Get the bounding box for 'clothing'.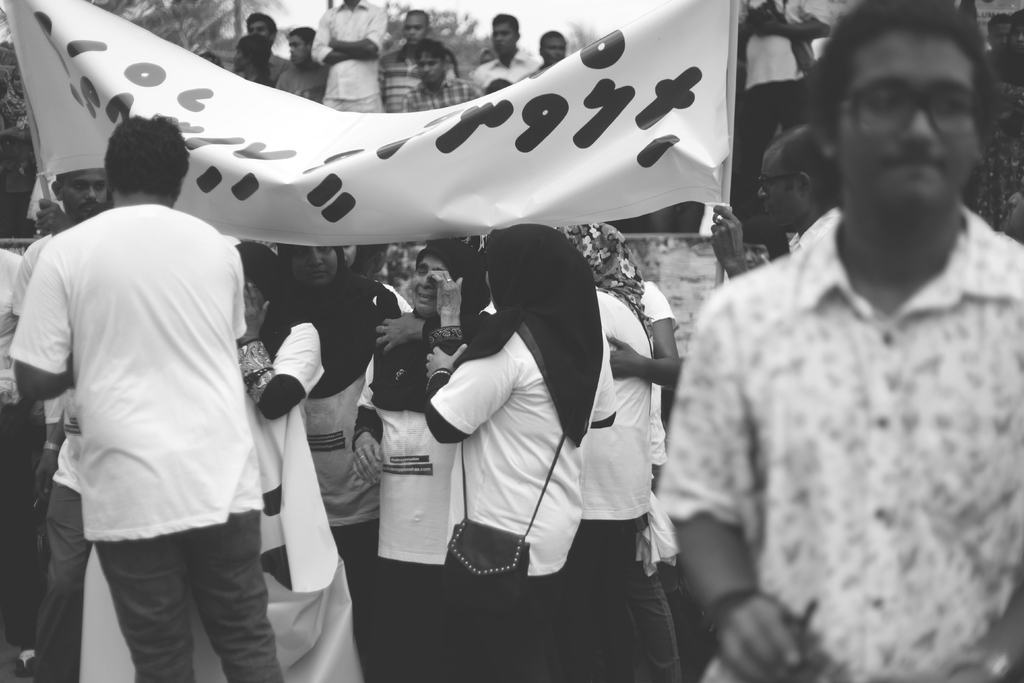
[8,238,101,682].
